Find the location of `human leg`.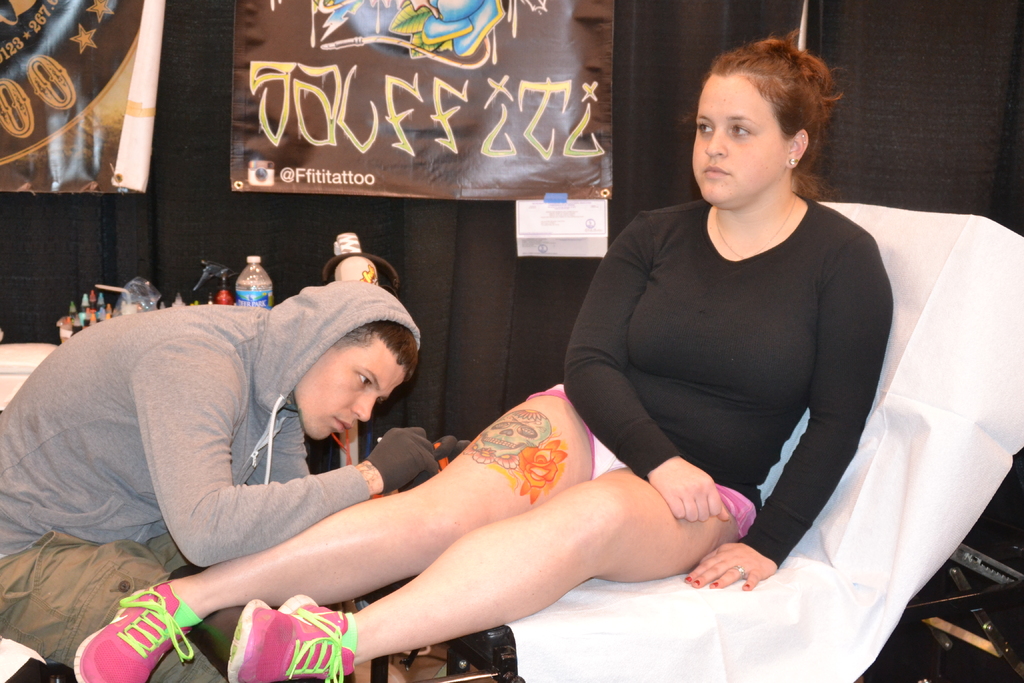
Location: (left=70, top=382, right=591, bottom=682).
